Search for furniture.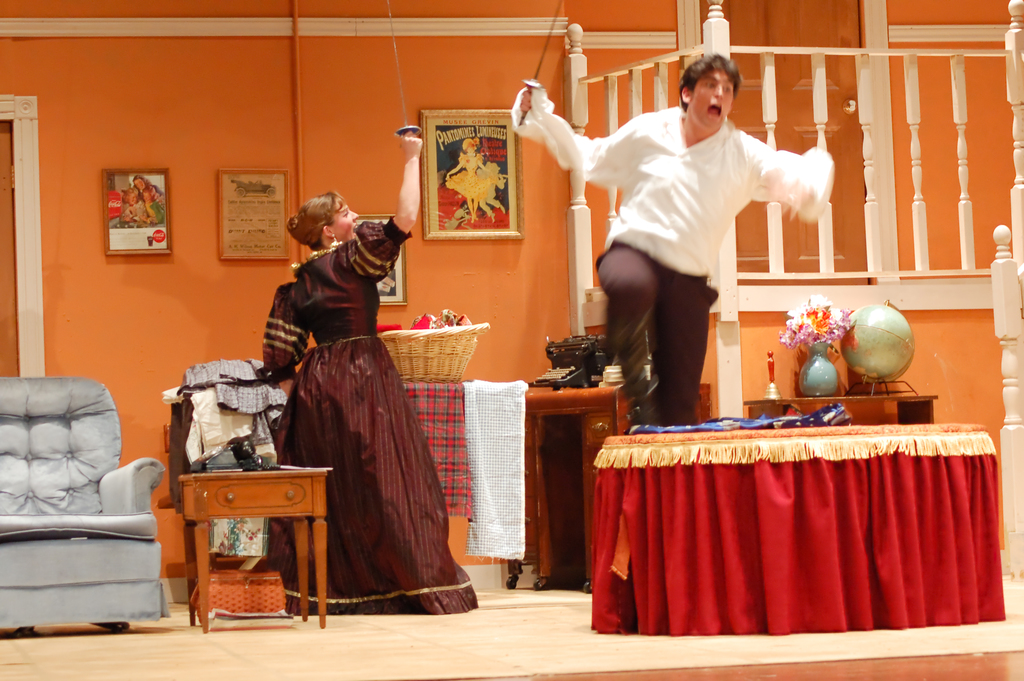
Found at x1=739, y1=390, x2=940, y2=429.
